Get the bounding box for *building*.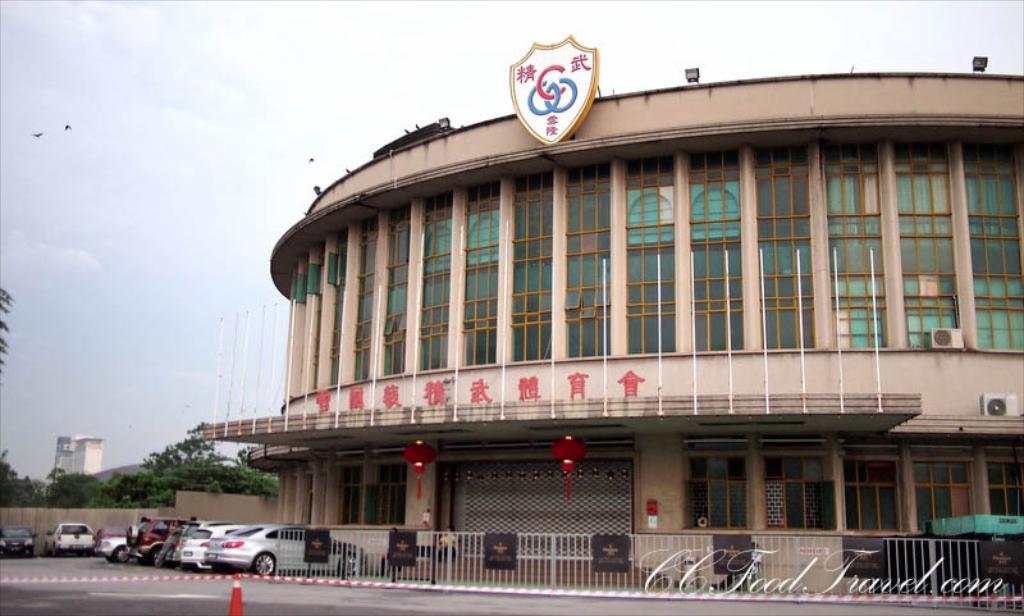
pyautogui.locateOnScreen(54, 434, 109, 484).
